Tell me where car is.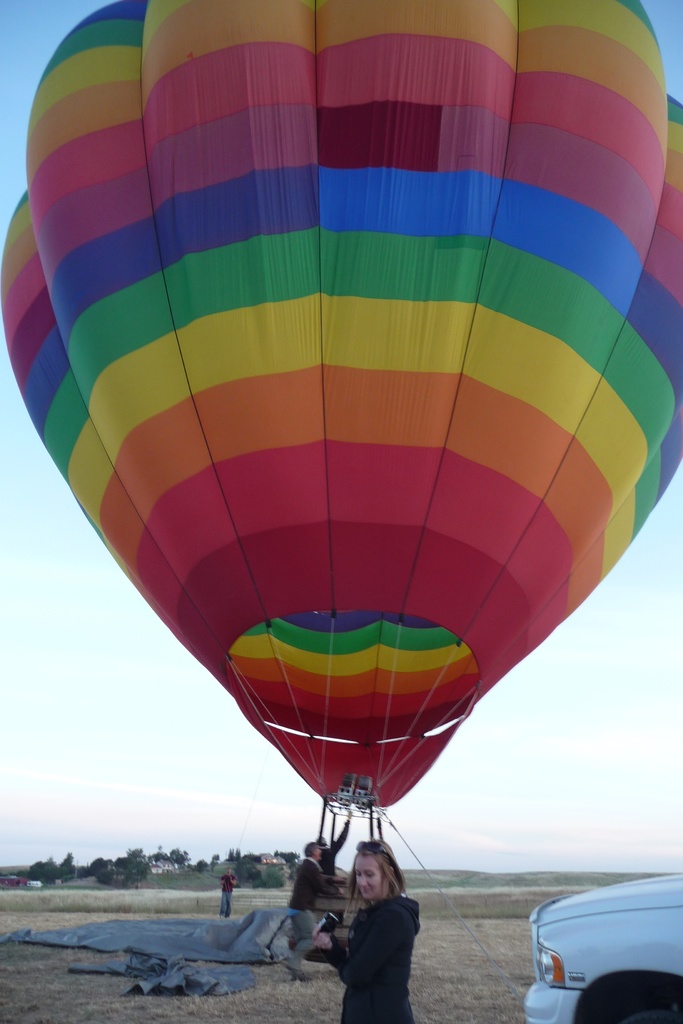
car is at {"x1": 522, "y1": 872, "x2": 677, "y2": 1018}.
